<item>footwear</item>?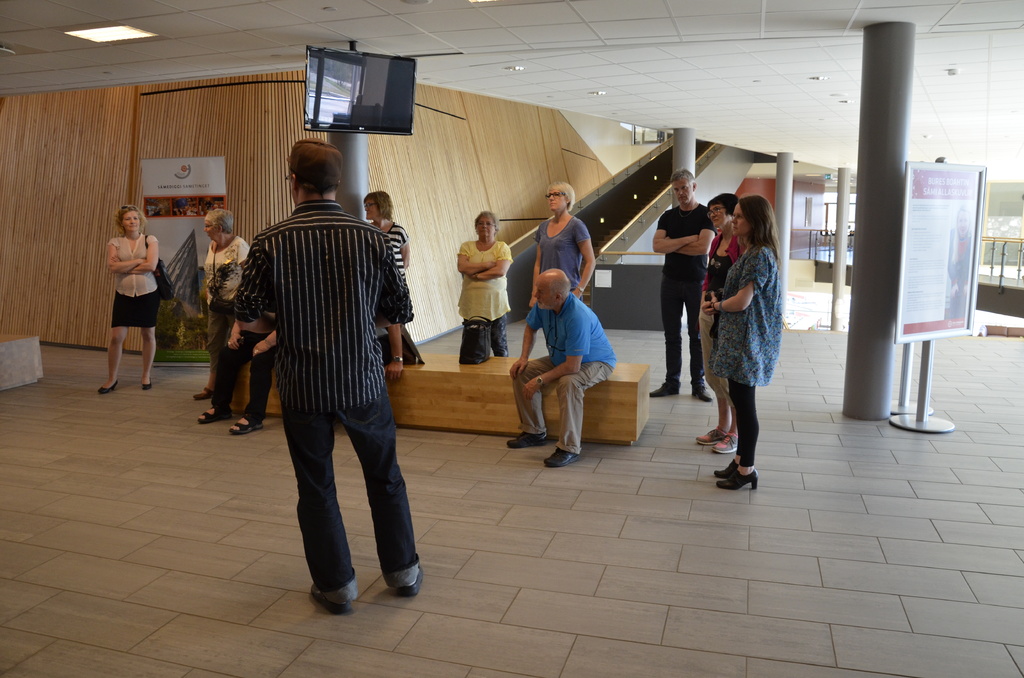
pyautogui.locateOnScreen(691, 386, 712, 402)
